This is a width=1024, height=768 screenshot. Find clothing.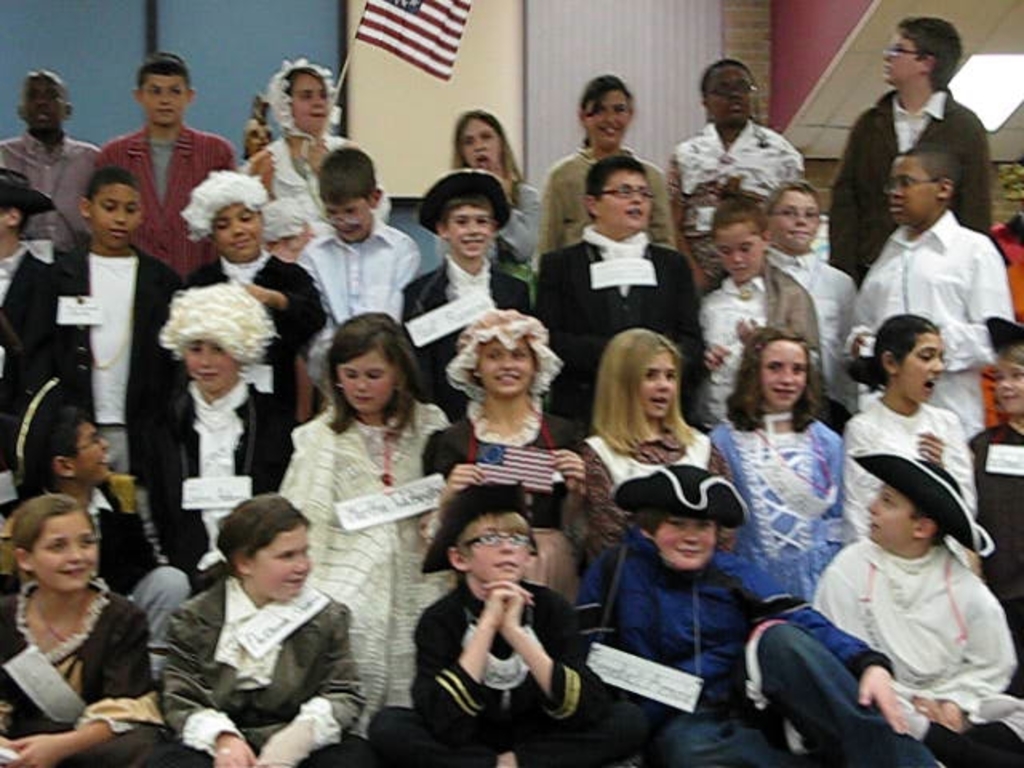
Bounding box: 522, 211, 707, 424.
